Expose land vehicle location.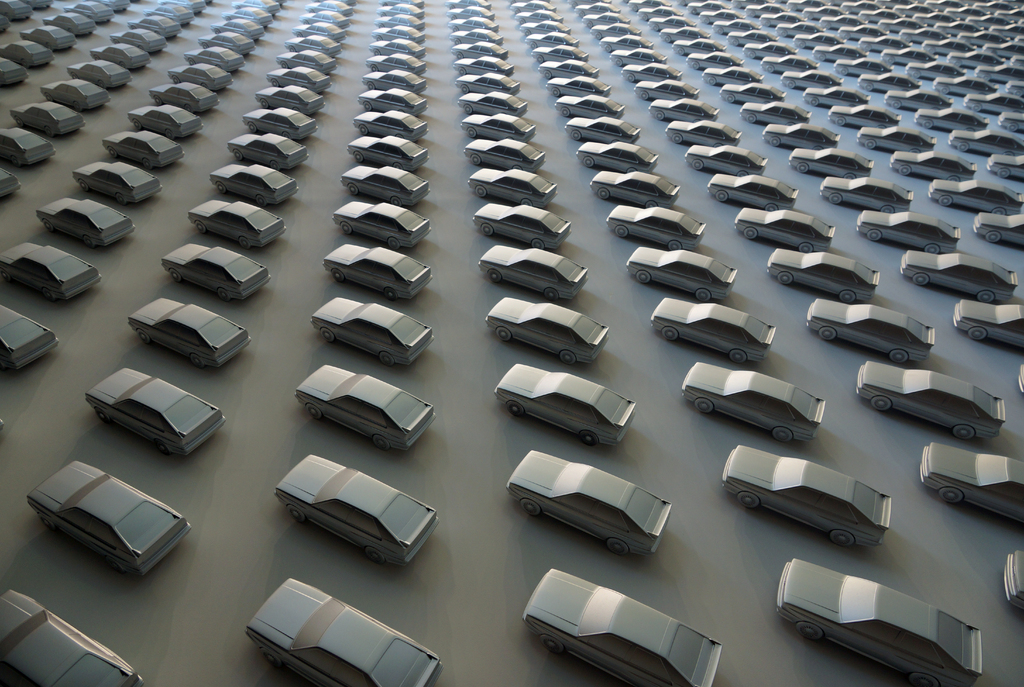
Exposed at x1=838 y1=0 x2=879 y2=16.
